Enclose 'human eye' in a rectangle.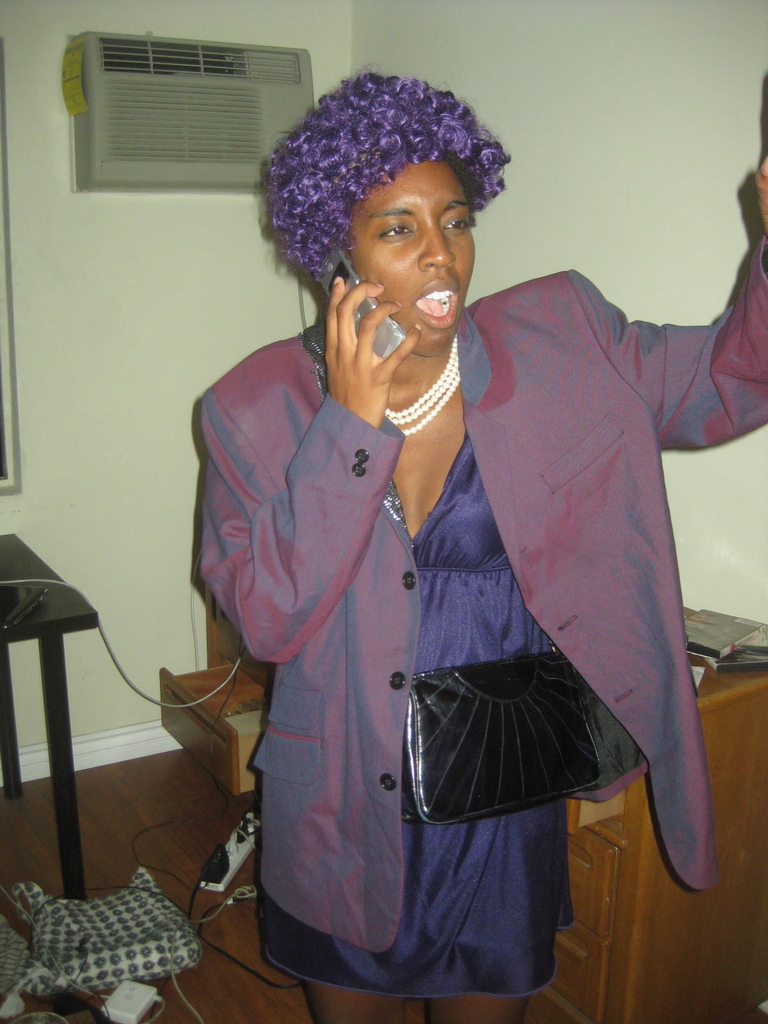
pyautogui.locateOnScreen(377, 218, 419, 246).
